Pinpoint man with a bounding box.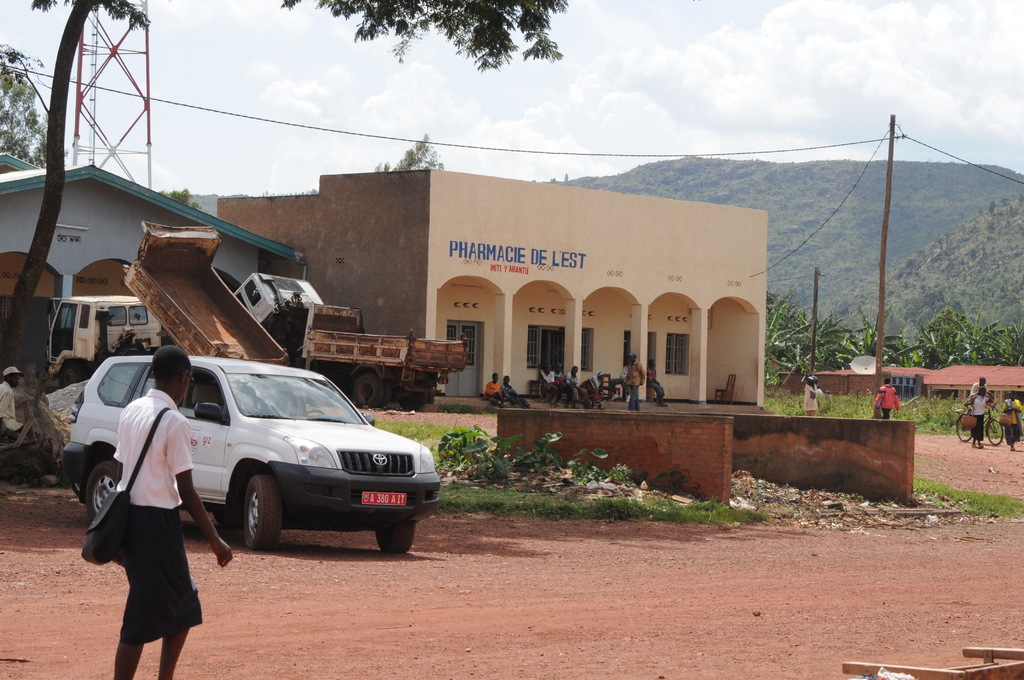
501 374 532 411.
